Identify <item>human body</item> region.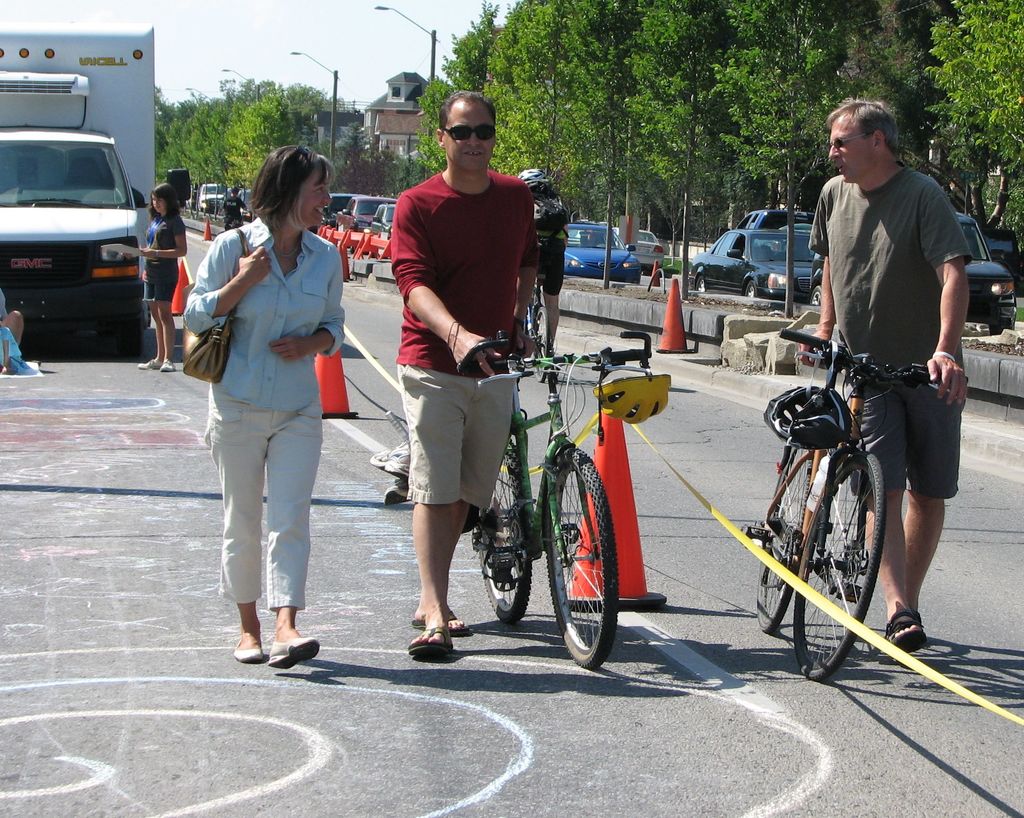
Region: locate(801, 158, 967, 655).
